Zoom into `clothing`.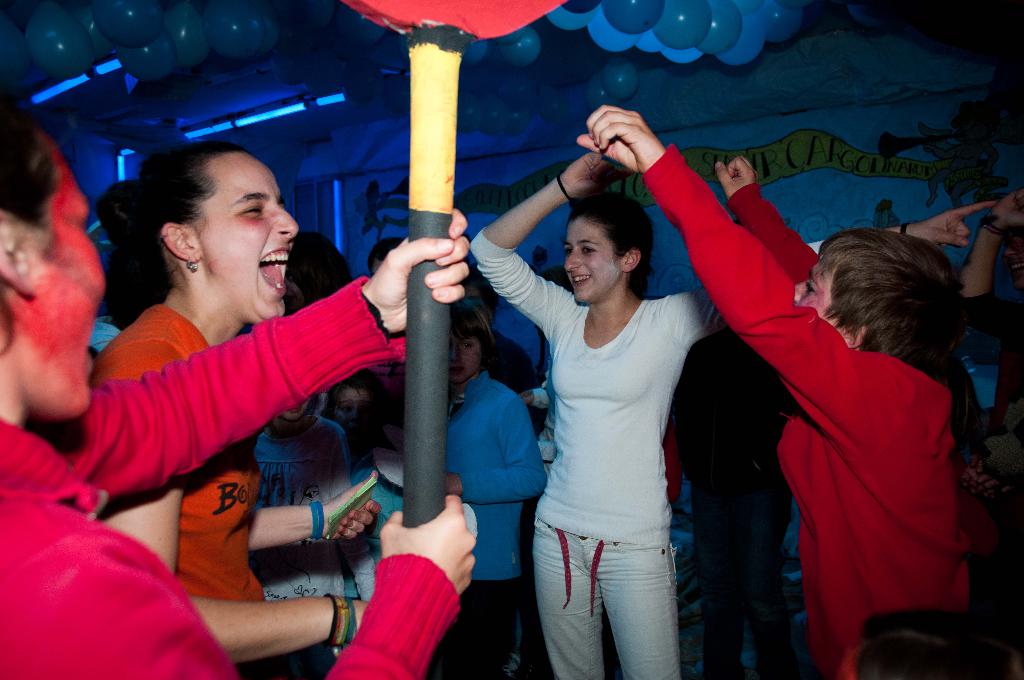
Zoom target: [442, 368, 545, 679].
